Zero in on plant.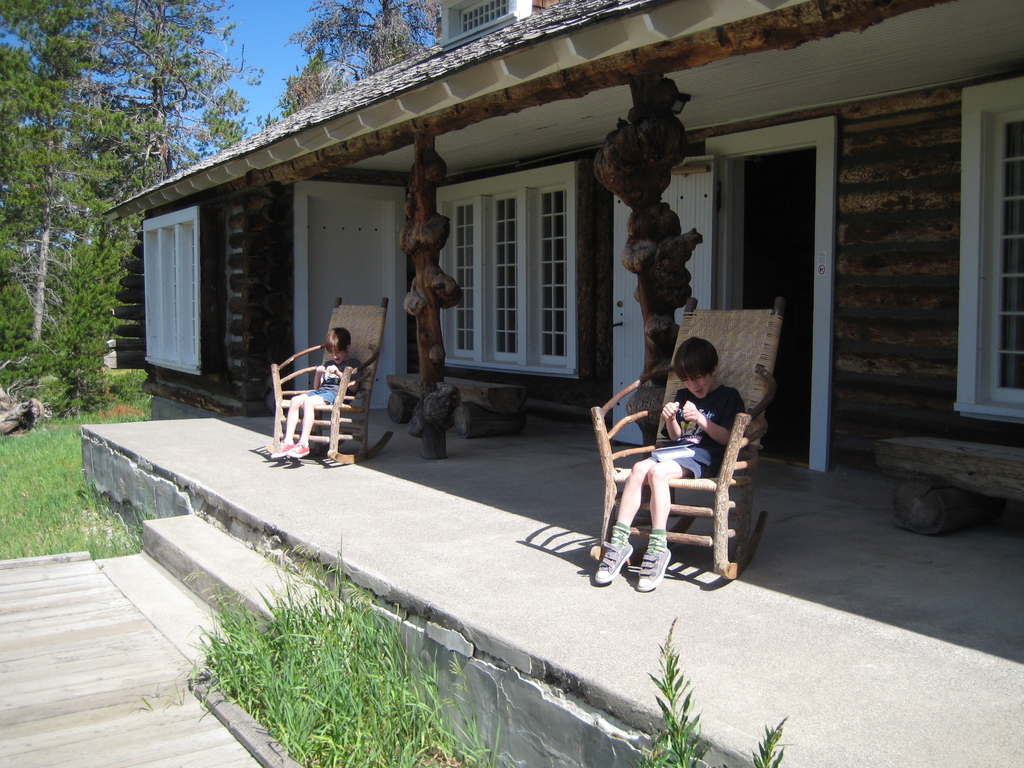
Zeroed in: detection(631, 617, 705, 767).
